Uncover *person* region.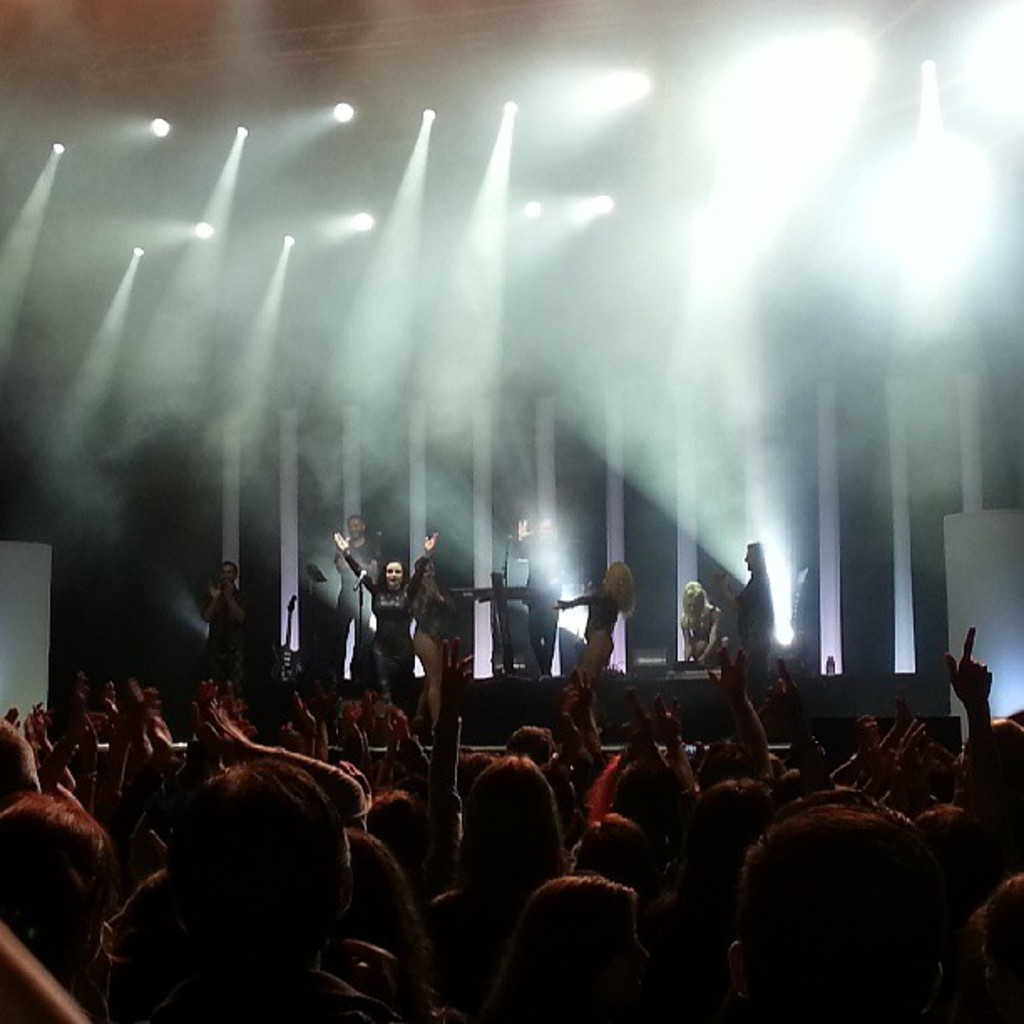
Uncovered: locate(512, 510, 581, 668).
